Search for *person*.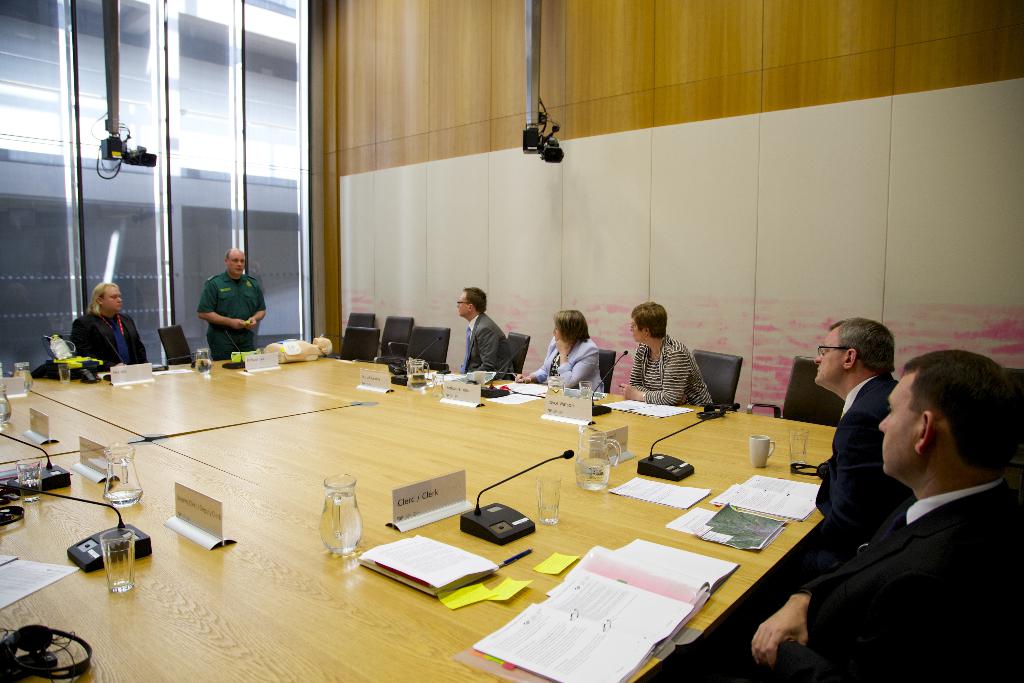
Found at region(71, 282, 155, 367).
